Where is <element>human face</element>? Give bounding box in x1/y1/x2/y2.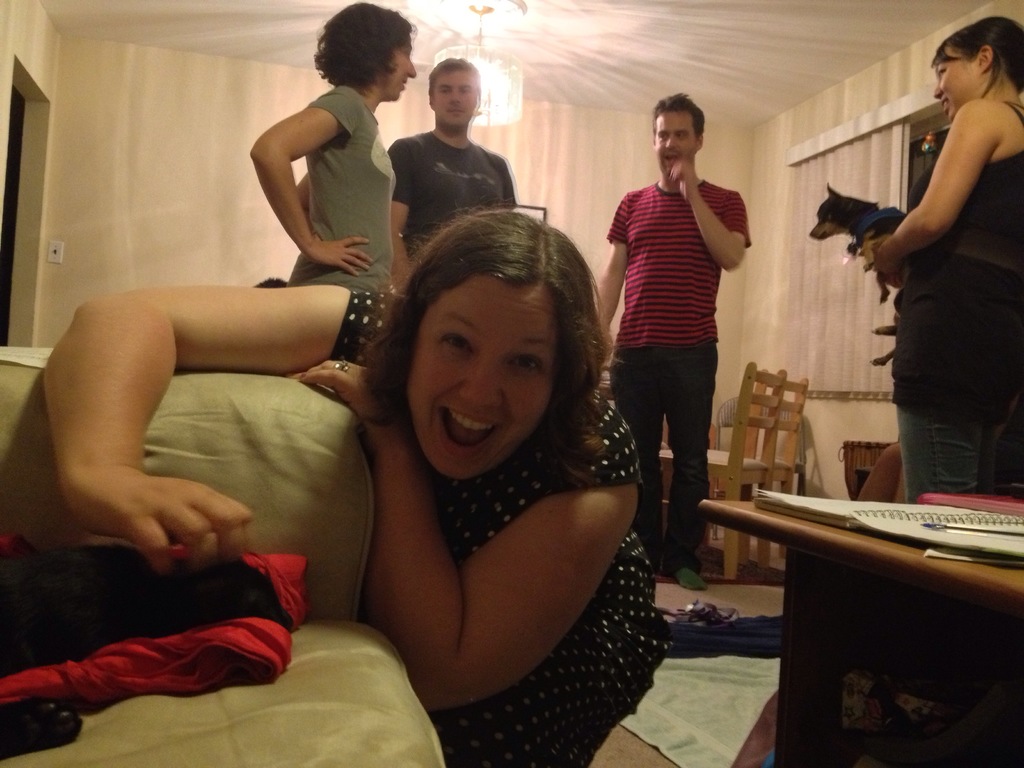
407/278/561/479.
